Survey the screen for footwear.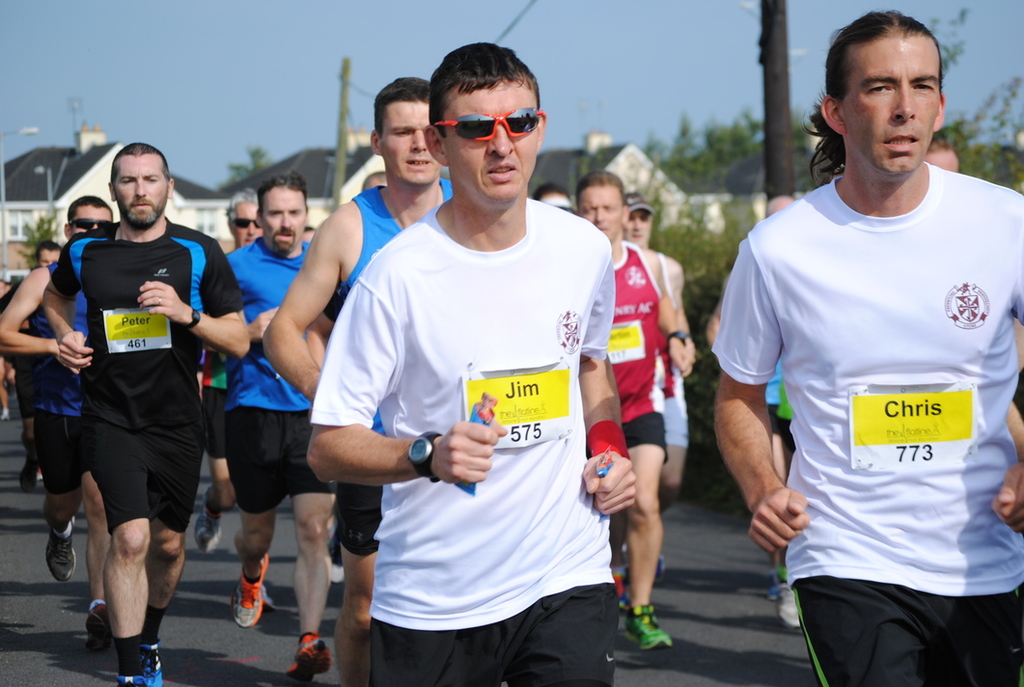
Survey found: pyautogui.locateOnScreen(21, 451, 33, 492).
